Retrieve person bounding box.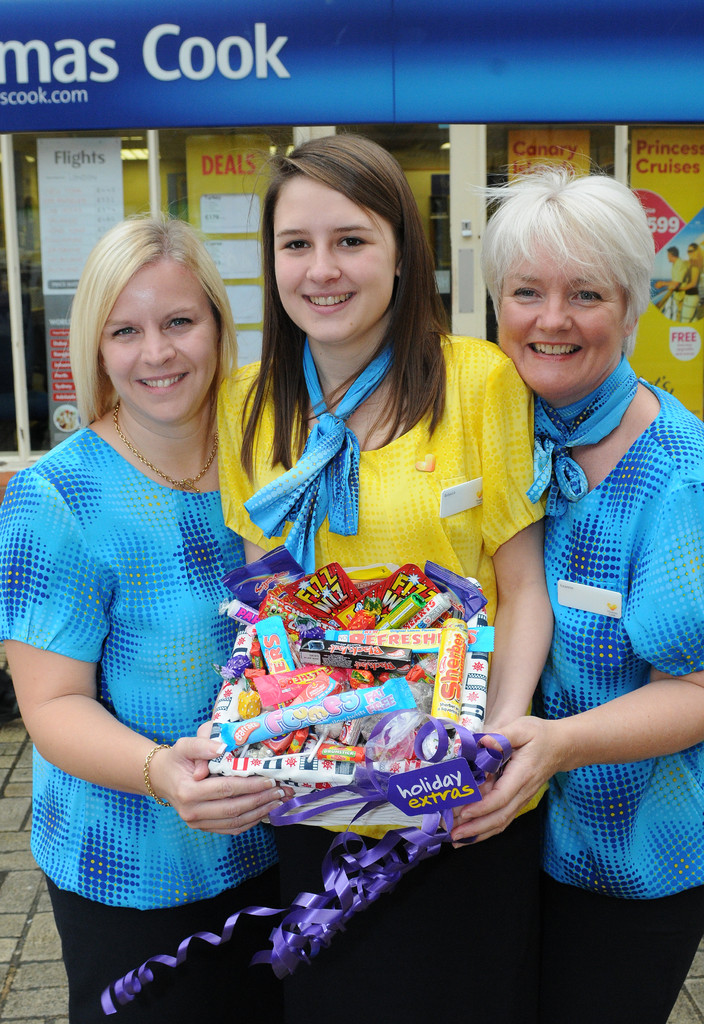
Bounding box: x1=653, y1=247, x2=683, y2=316.
